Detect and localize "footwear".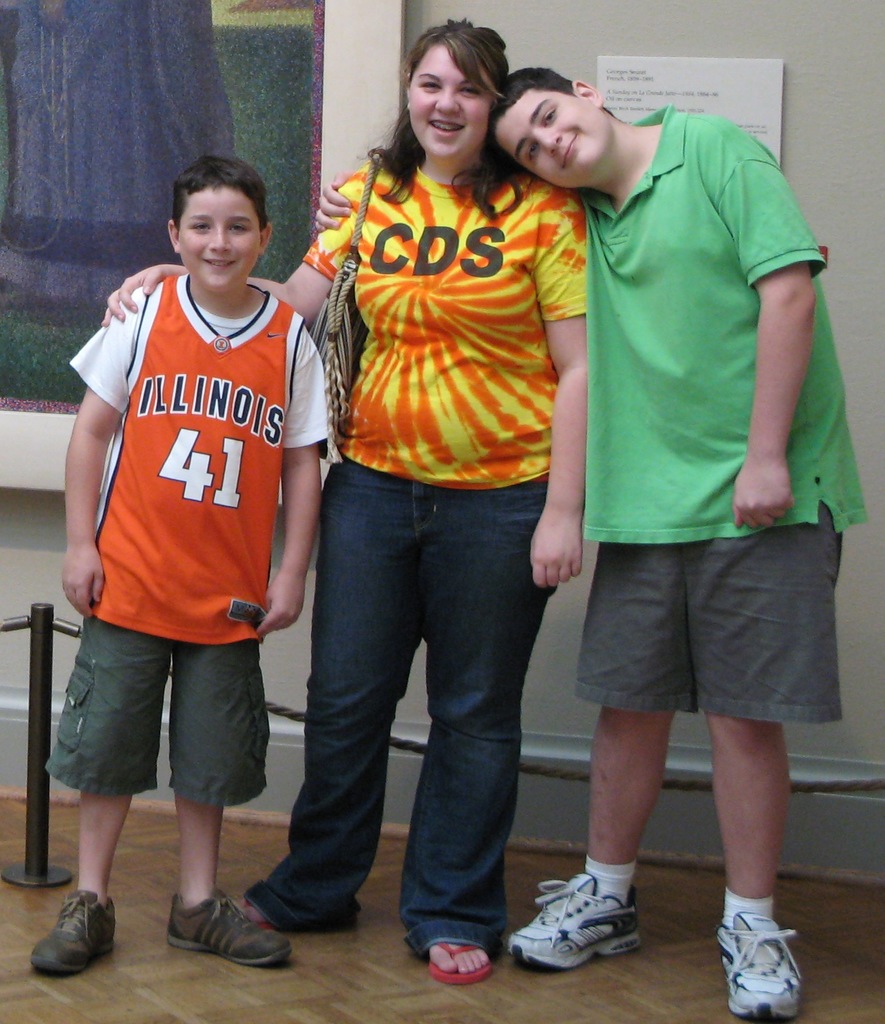
Localized at bbox=[427, 941, 490, 983].
